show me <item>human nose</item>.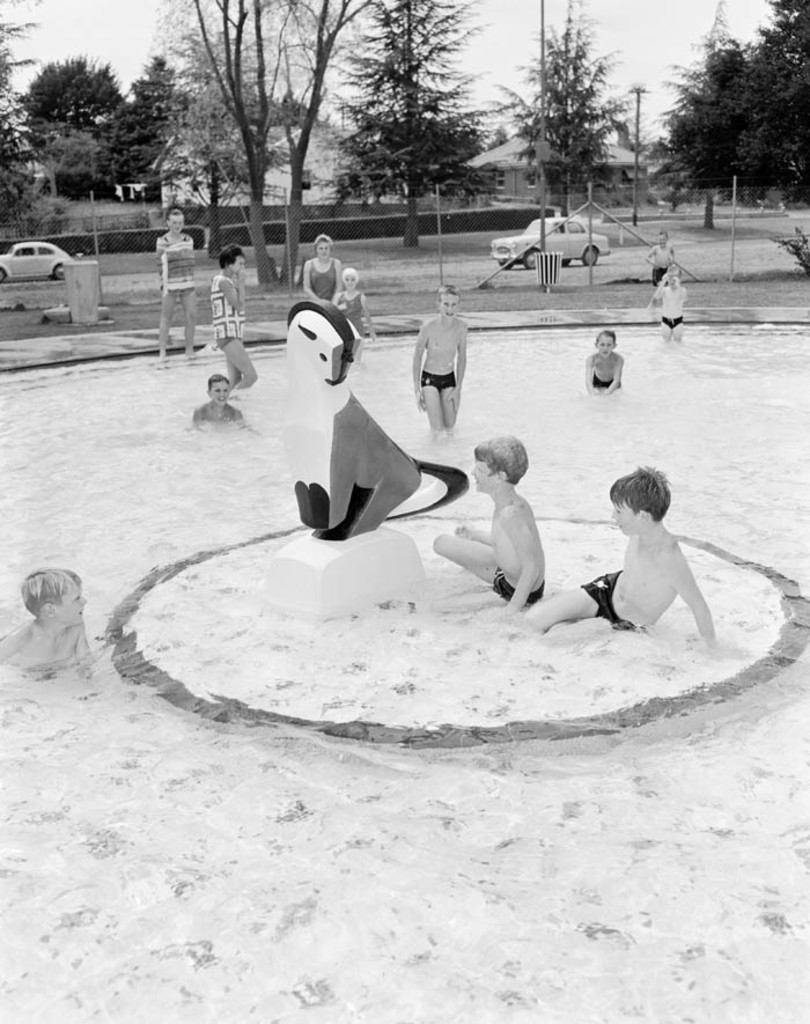
<item>human nose</item> is here: <region>612, 508, 619, 521</region>.
